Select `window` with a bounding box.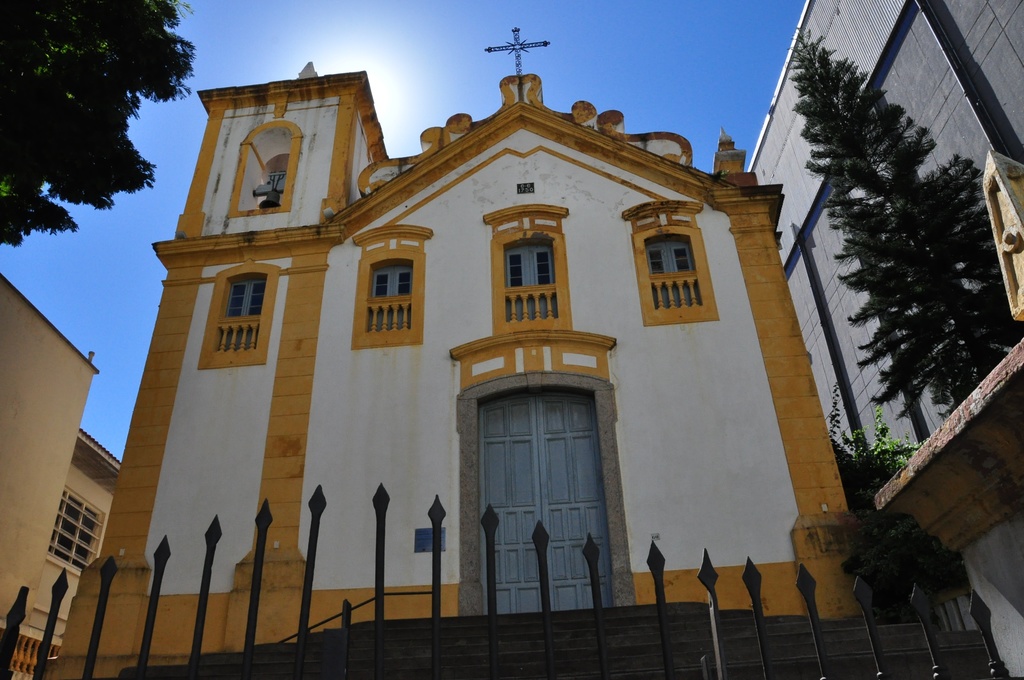
box(45, 487, 101, 570).
